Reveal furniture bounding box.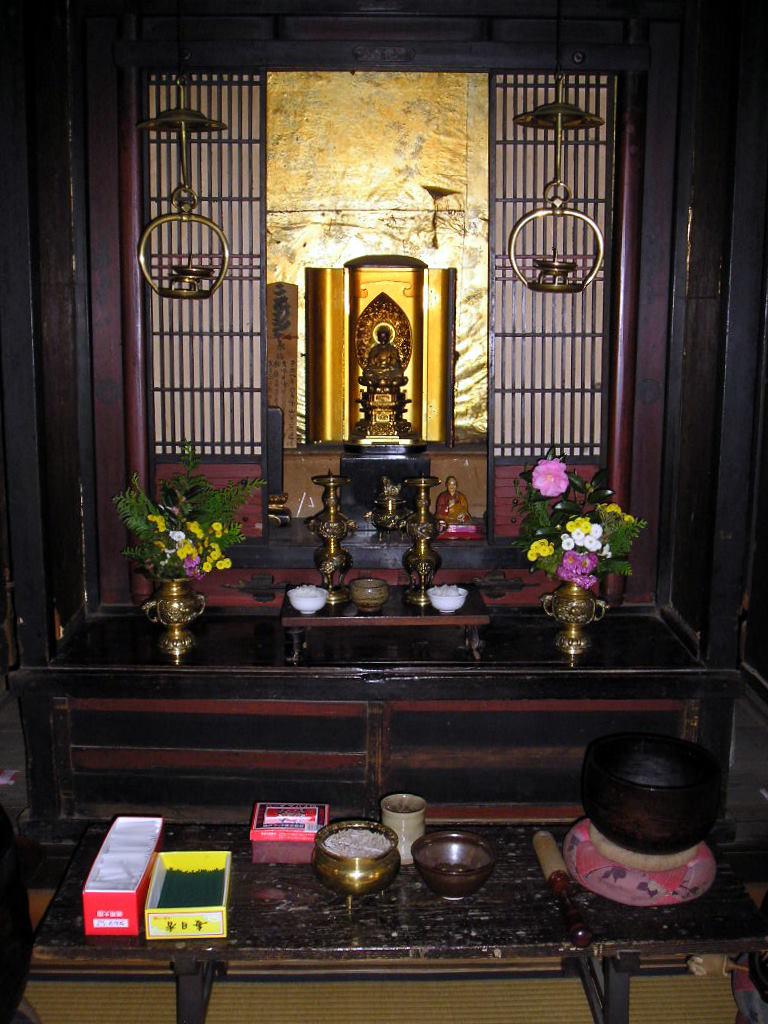
Revealed: 30:815:767:1023.
